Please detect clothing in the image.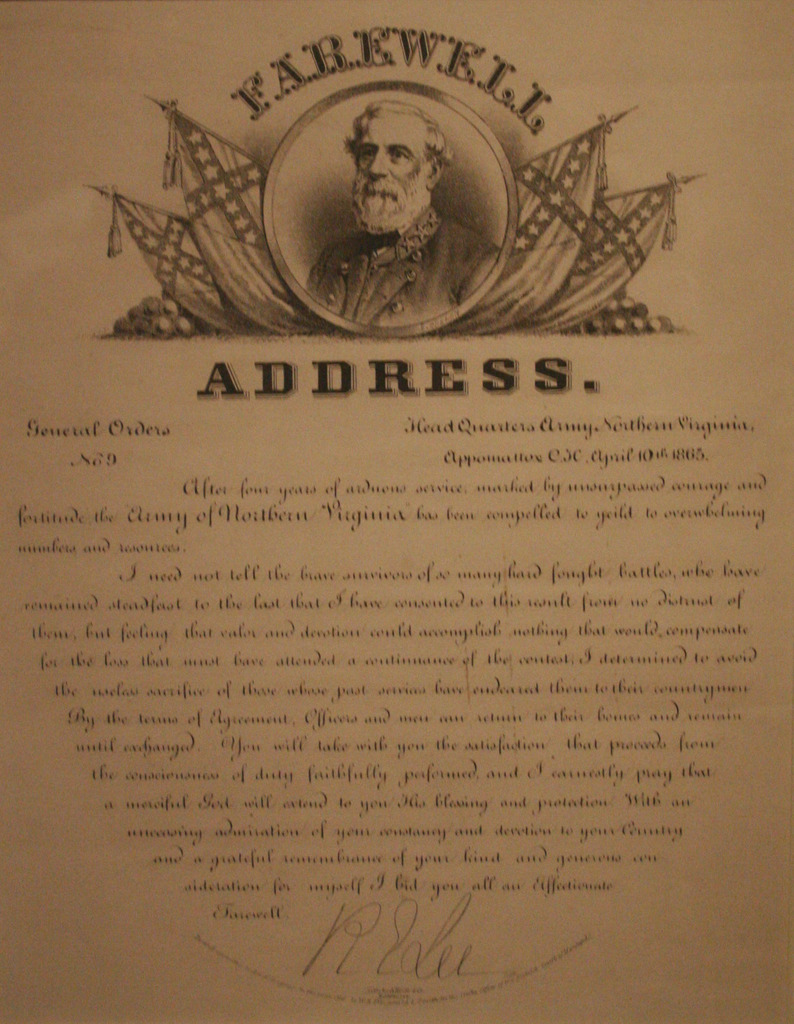
crop(300, 200, 497, 323).
